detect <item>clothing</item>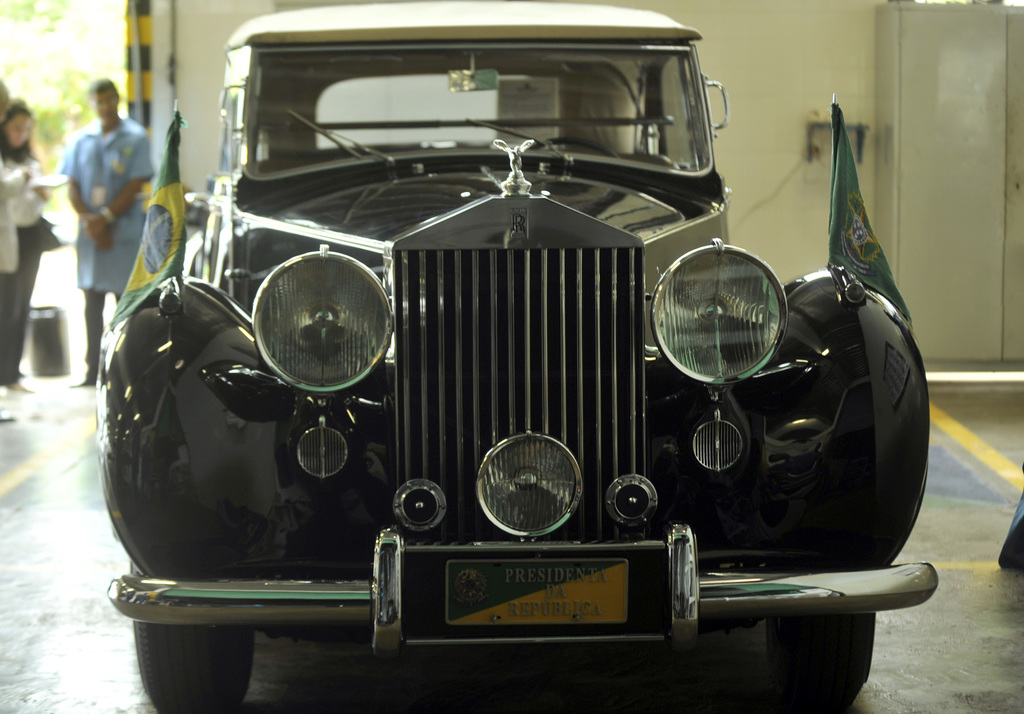
detection(53, 111, 151, 296)
